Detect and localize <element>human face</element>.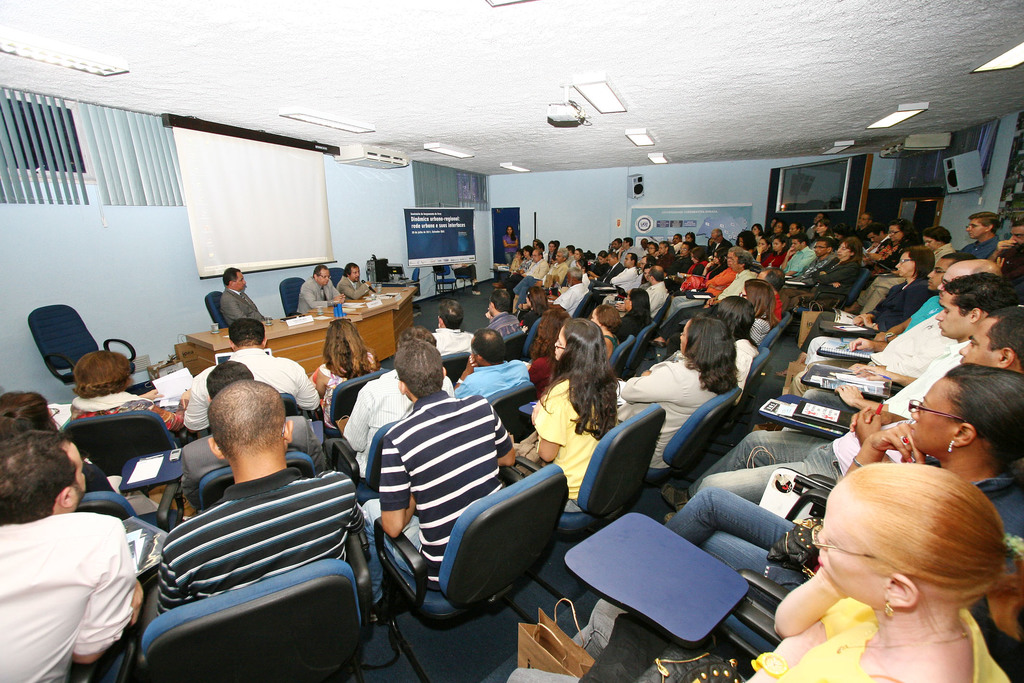
Localized at l=836, t=235, r=843, b=241.
